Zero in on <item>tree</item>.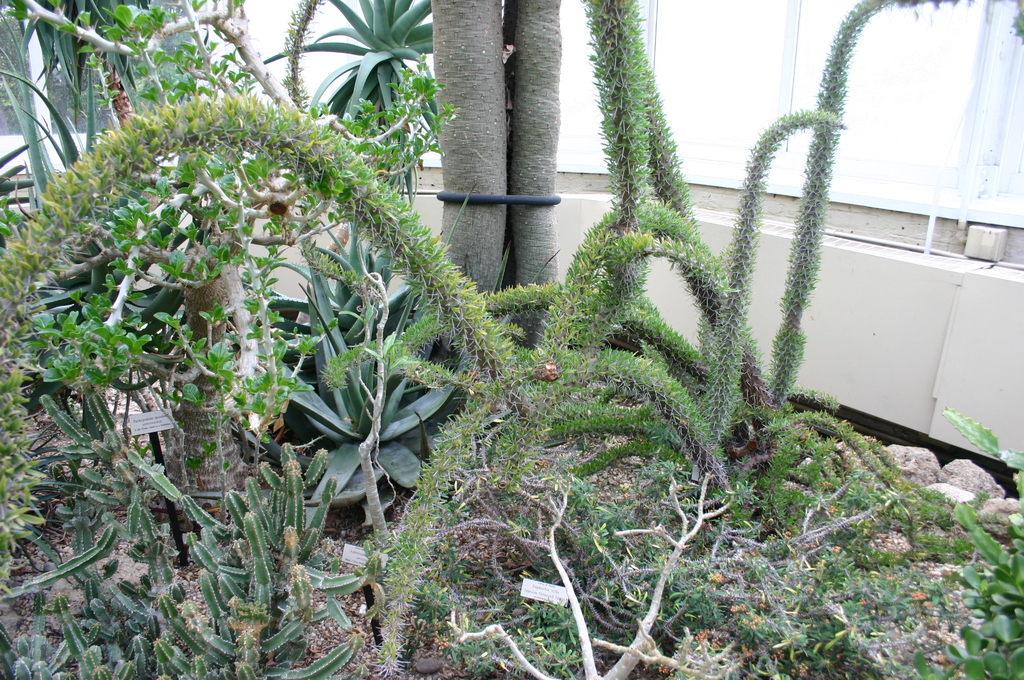
Zeroed in: (423,0,563,359).
